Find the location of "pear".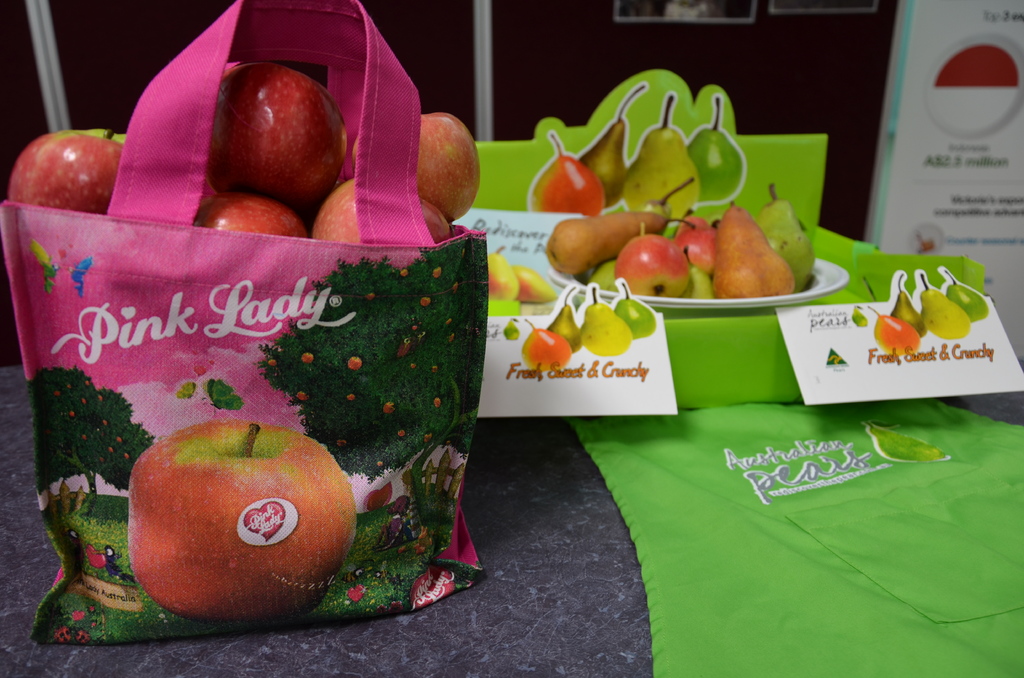
Location: (left=942, top=282, right=988, bottom=323).
